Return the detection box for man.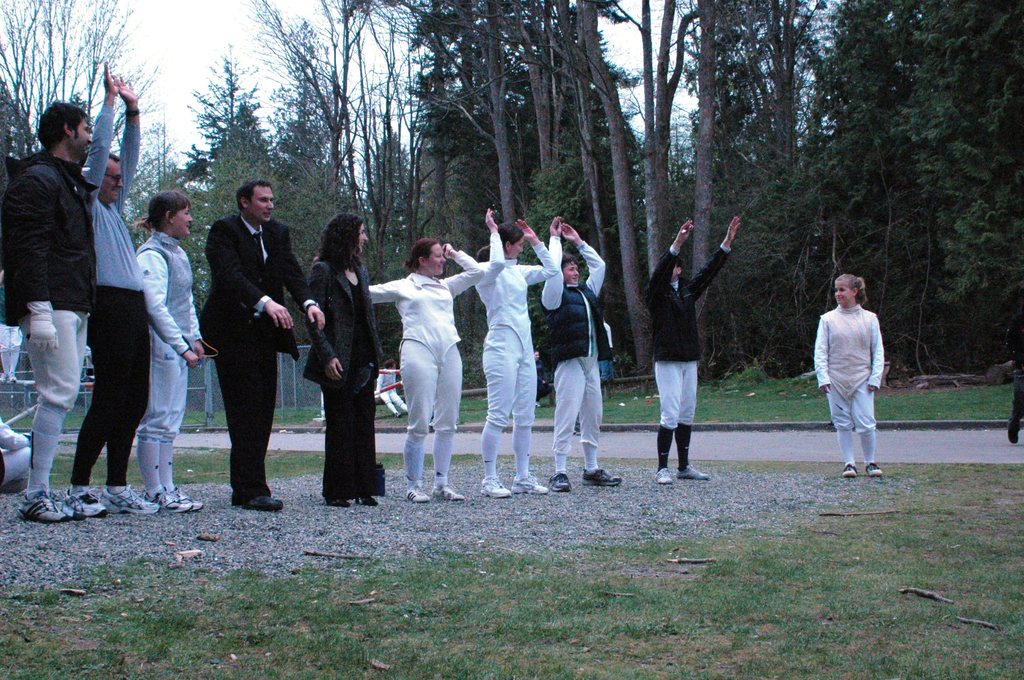
[x1=0, y1=100, x2=100, y2=522].
